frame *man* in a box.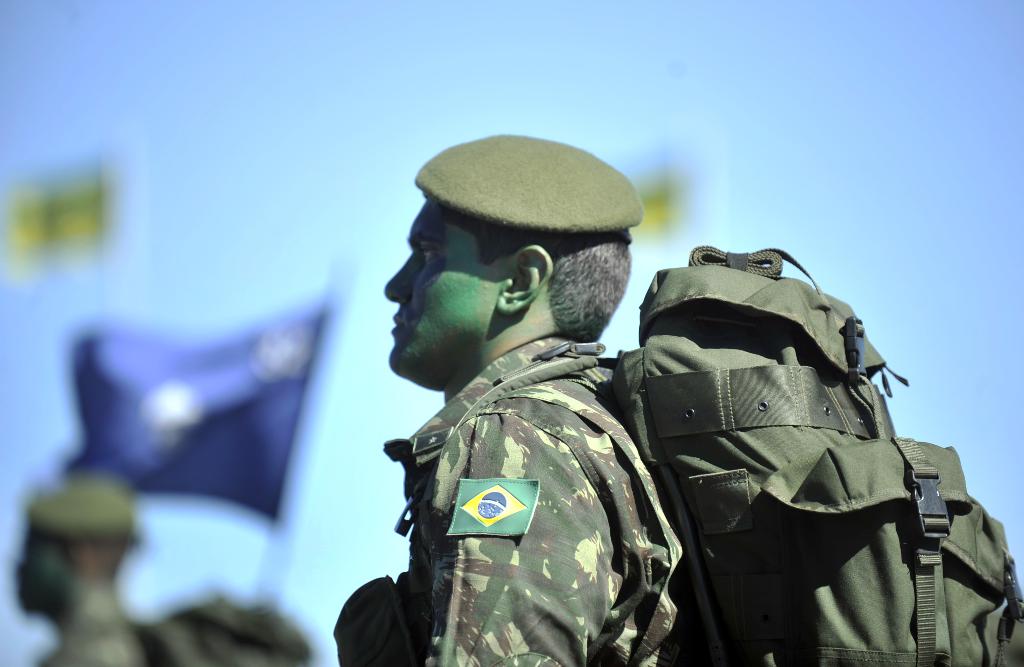
bbox=[10, 478, 145, 666].
